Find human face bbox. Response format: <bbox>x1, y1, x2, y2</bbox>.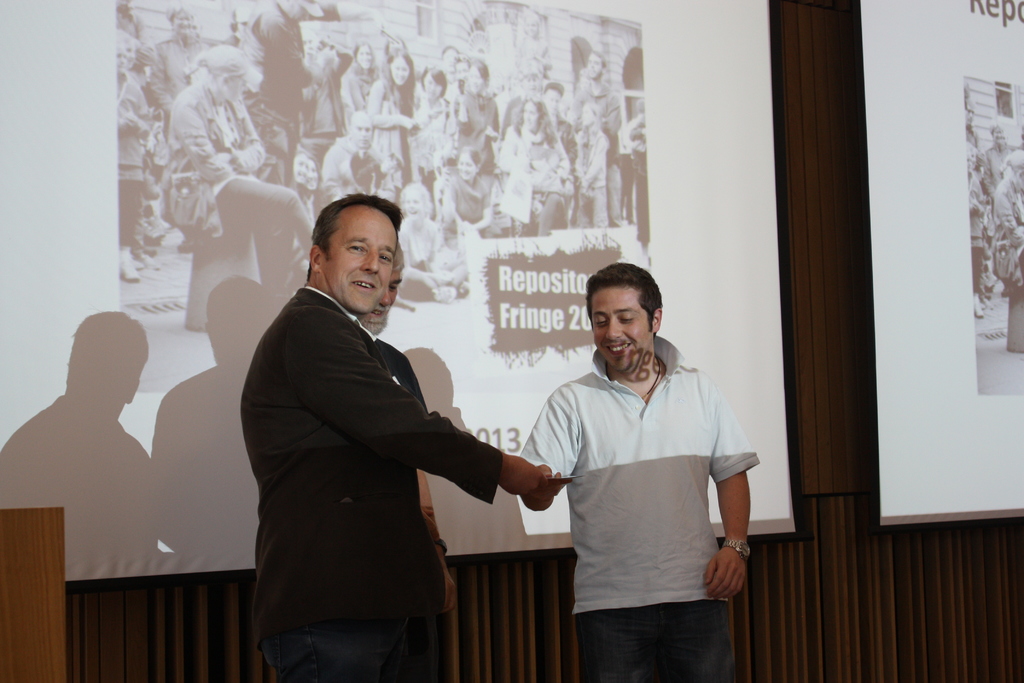
<bbox>546, 88, 559, 113</bbox>.
